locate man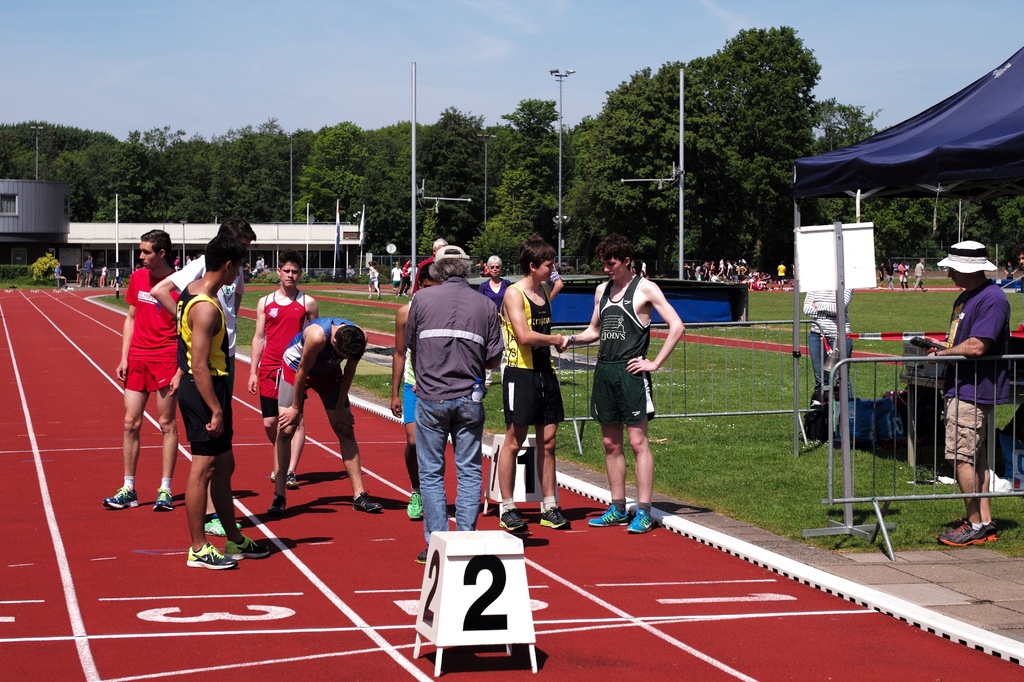
select_region(892, 259, 909, 289)
